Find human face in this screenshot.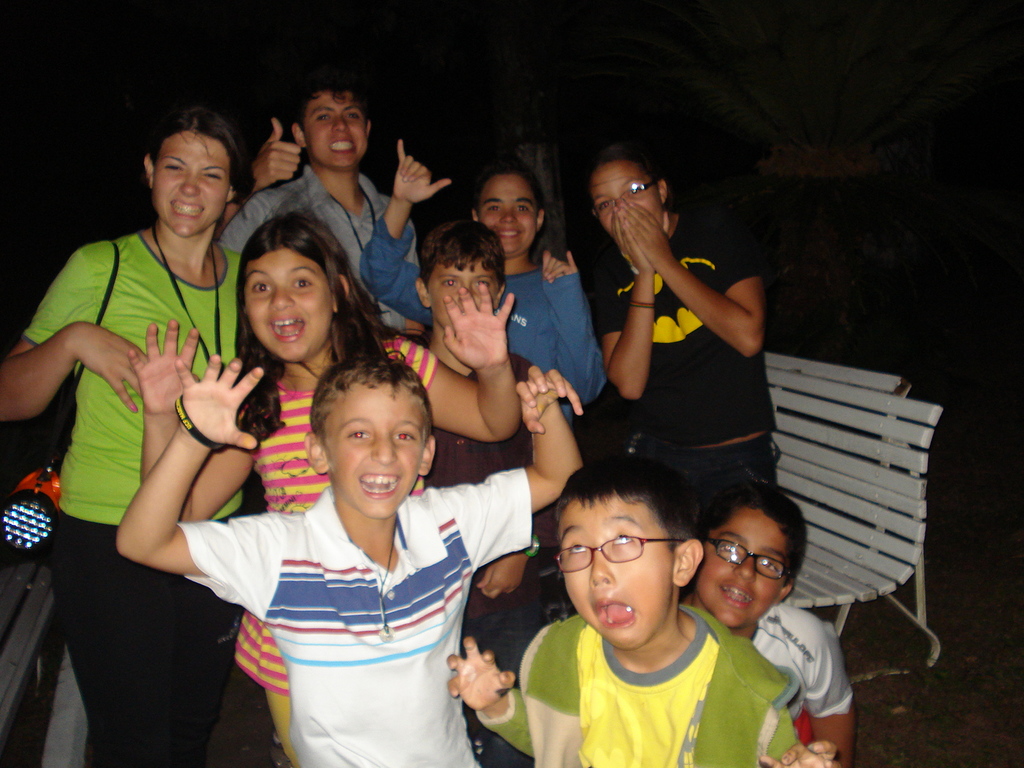
The bounding box for human face is (152, 126, 230, 244).
